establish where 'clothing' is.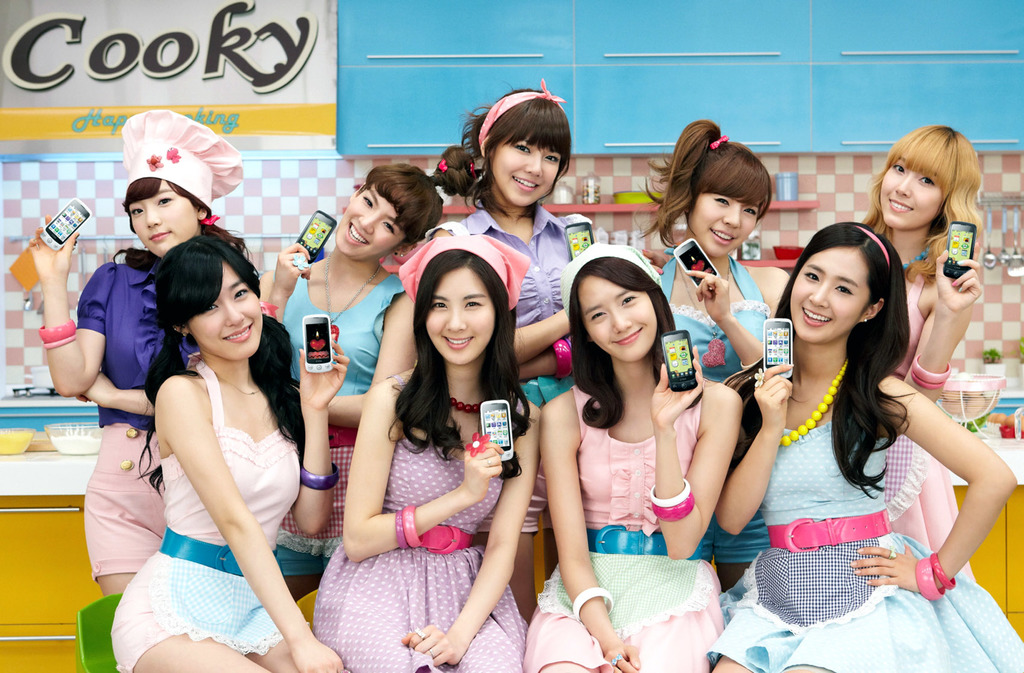
Established at 532 380 726 672.
